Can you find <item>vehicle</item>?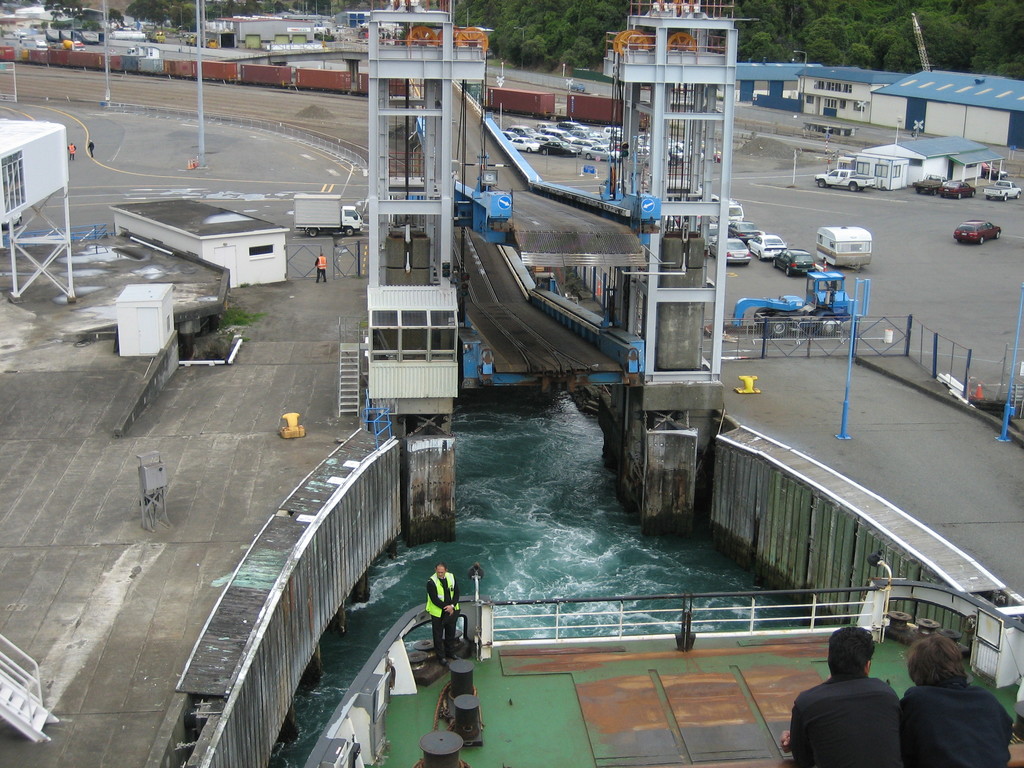
Yes, bounding box: 292/193/365/238.
